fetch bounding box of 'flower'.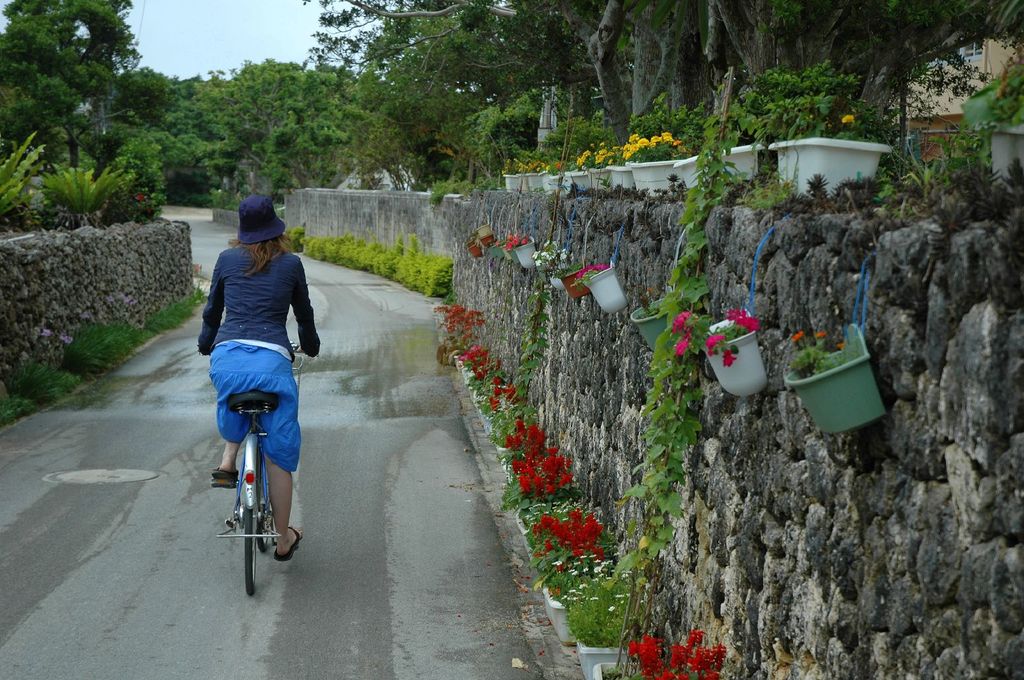
Bbox: box(675, 345, 691, 360).
